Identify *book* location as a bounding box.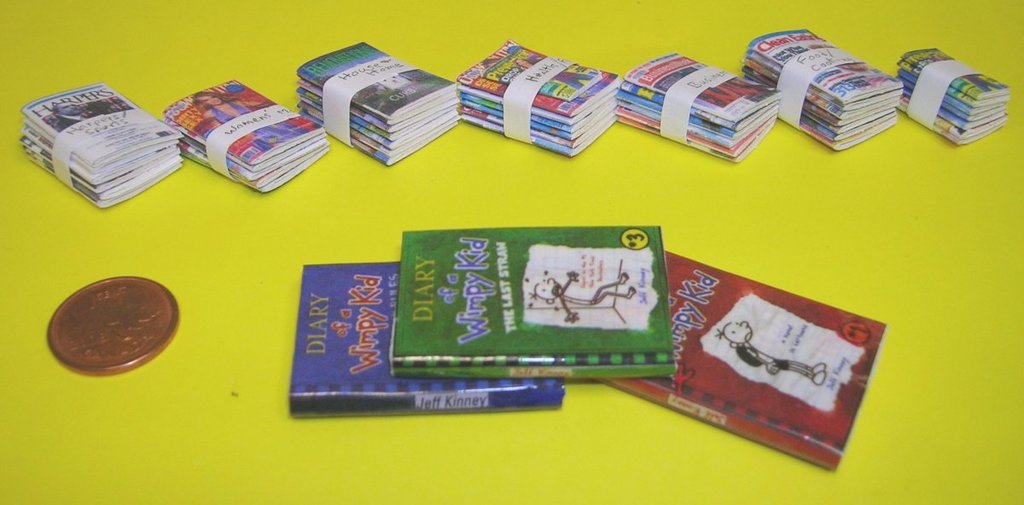
x1=596, y1=245, x2=891, y2=471.
